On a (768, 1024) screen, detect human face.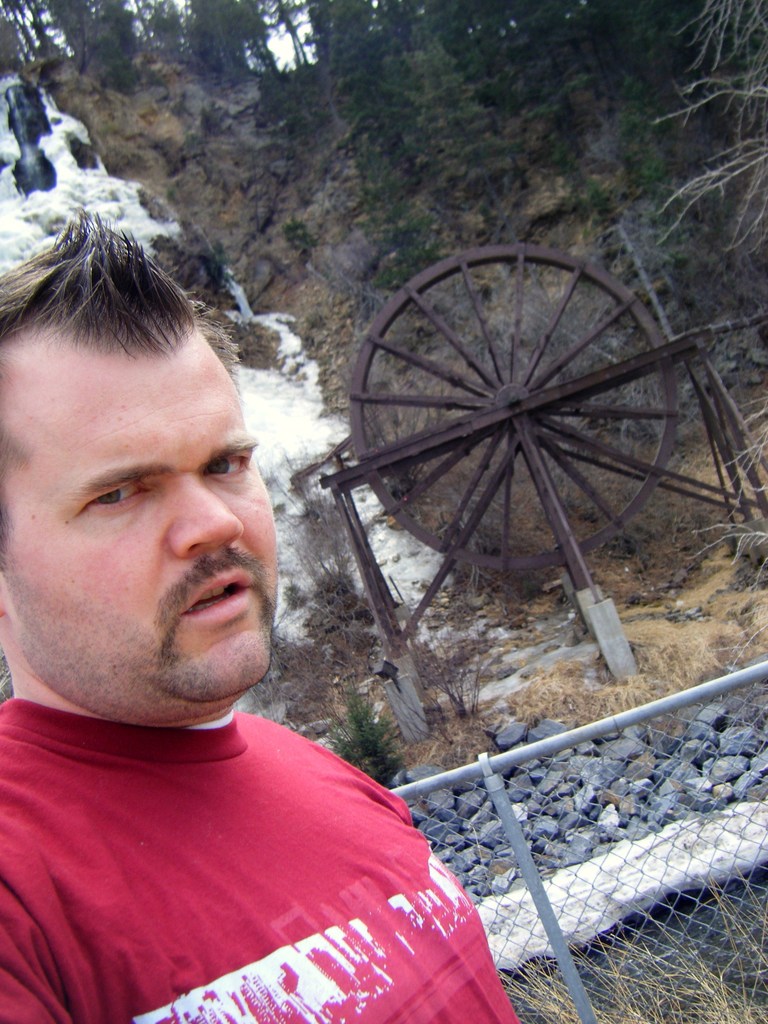
<box>0,348,280,720</box>.
